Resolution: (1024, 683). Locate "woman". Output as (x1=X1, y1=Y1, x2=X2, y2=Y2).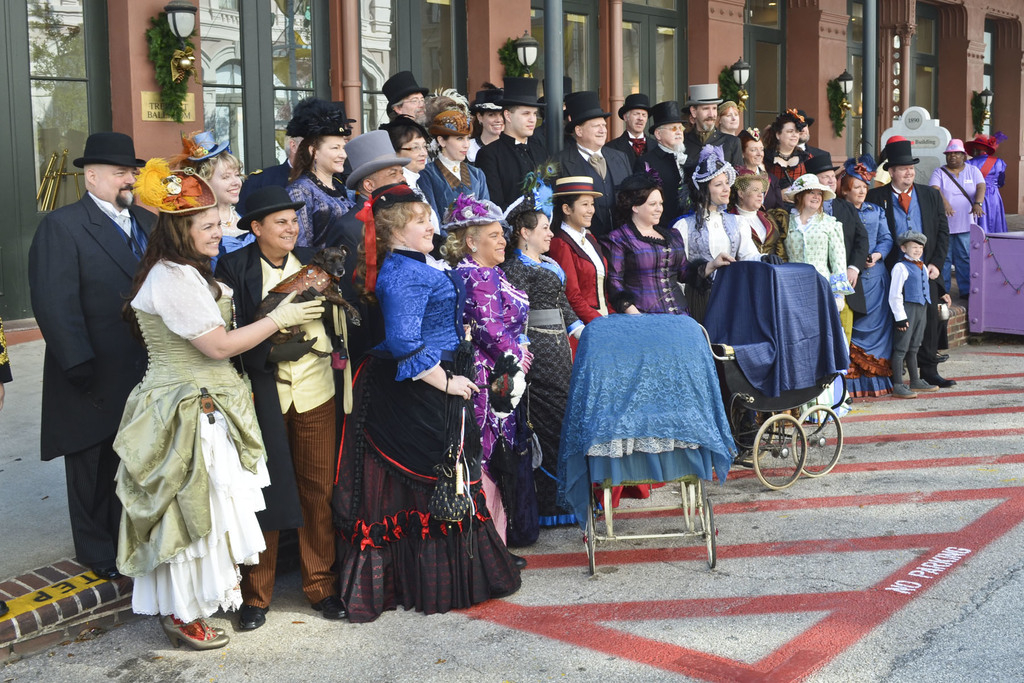
(x1=723, y1=165, x2=781, y2=251).
